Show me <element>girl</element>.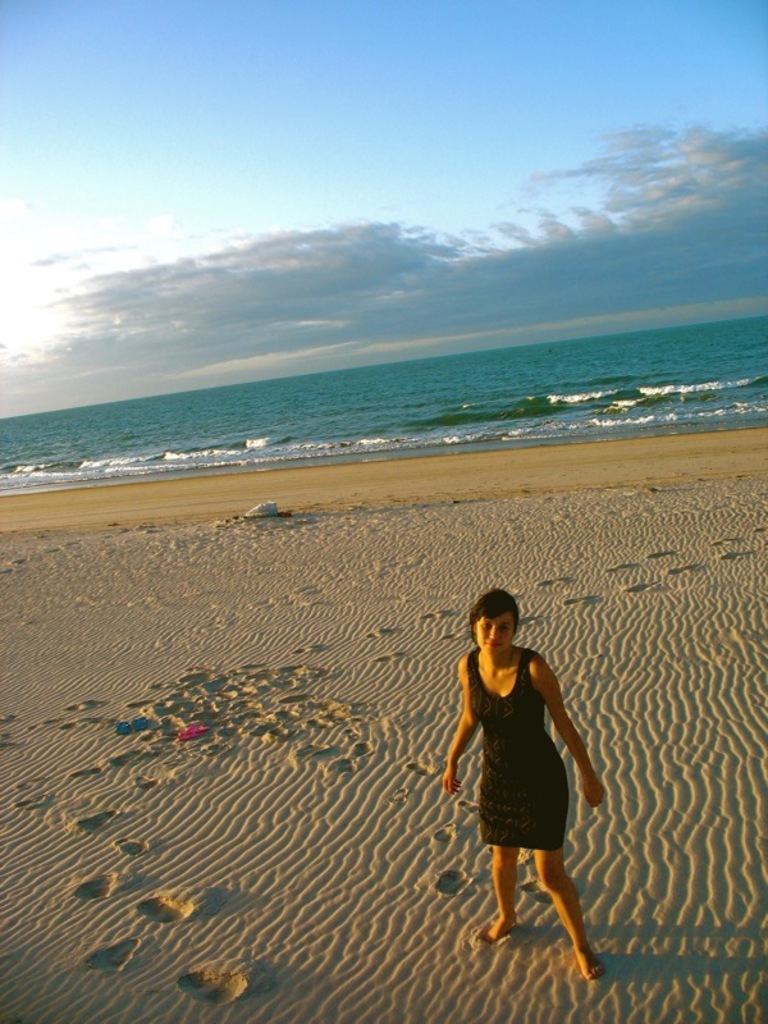
<element>girl</element> is here: bbox=[443, 591, 607, 977].
